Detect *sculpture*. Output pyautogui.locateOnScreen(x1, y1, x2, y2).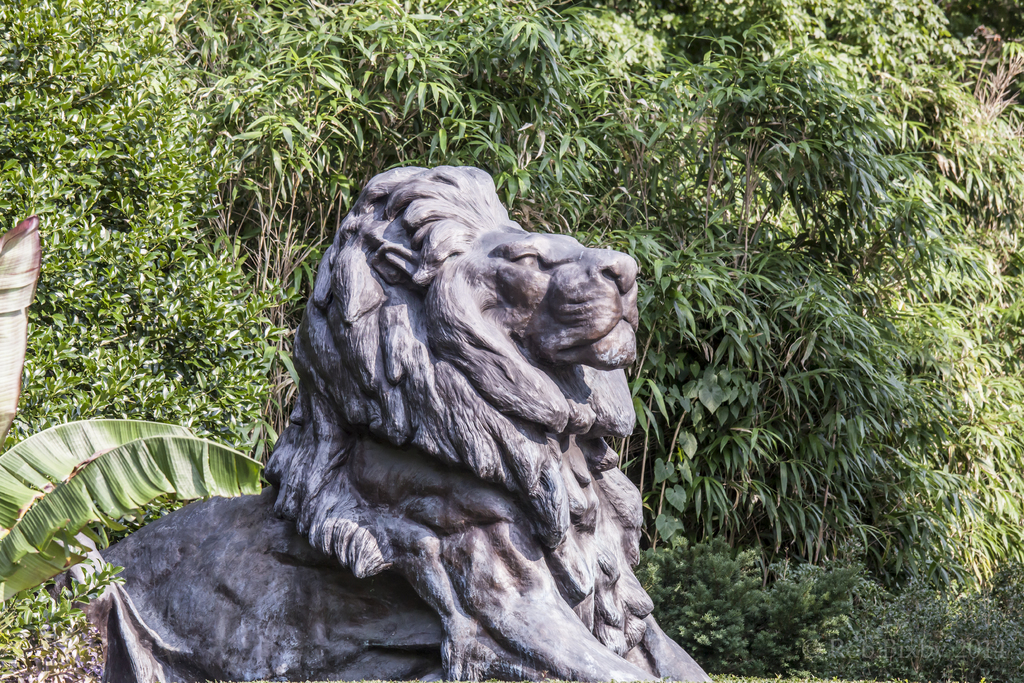
pyautogui.locateOnScreen(73, 164, 715, 682).
